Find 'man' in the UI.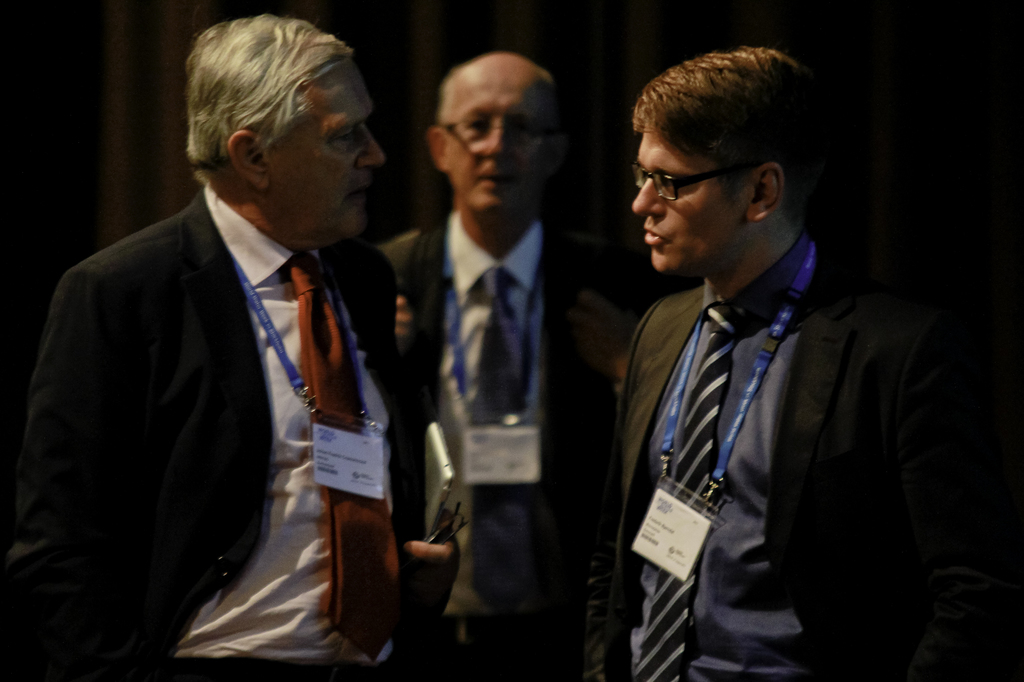
UI element at l=28, t=22, r=436, b=669.
